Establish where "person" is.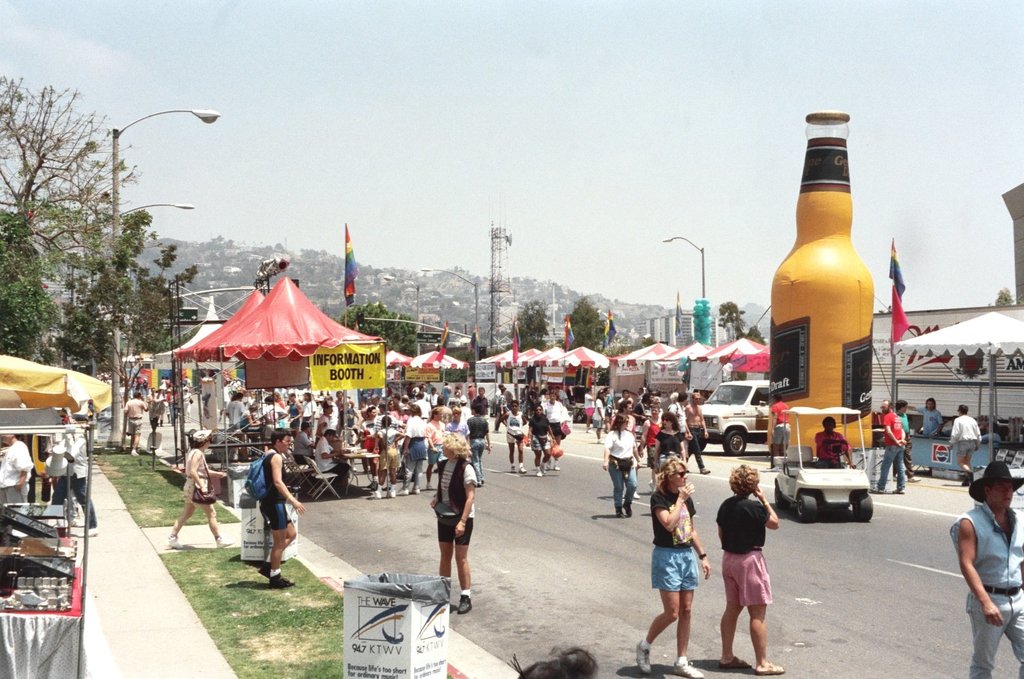
Established at bbox=[714, 458, 786, 675].
